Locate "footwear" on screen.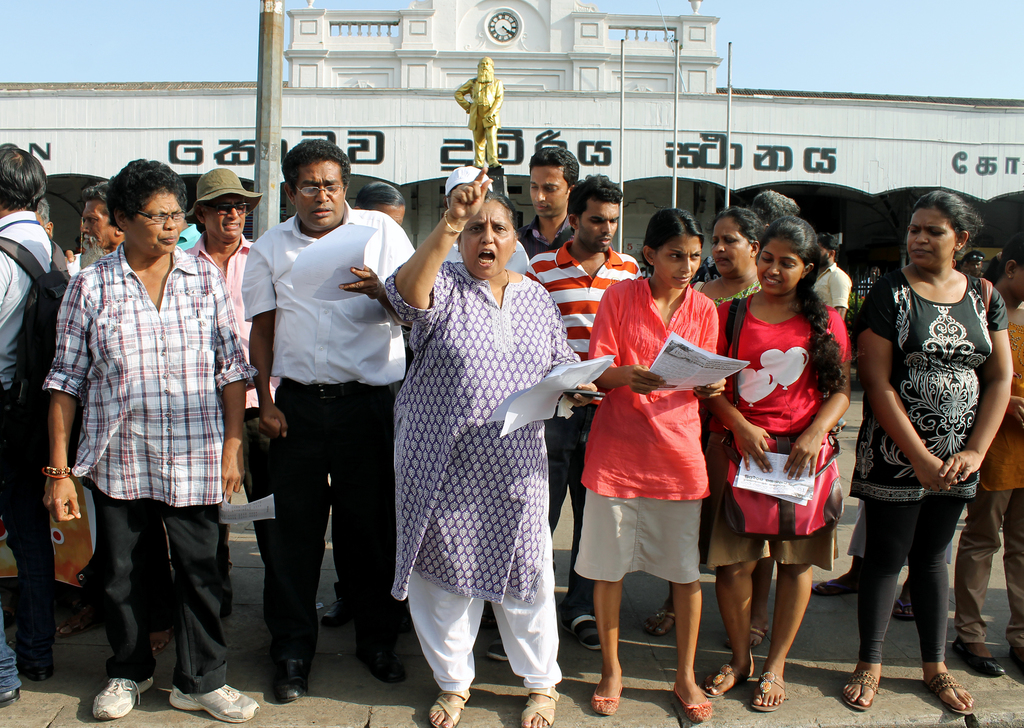
On screen at 554,609,602,650.
